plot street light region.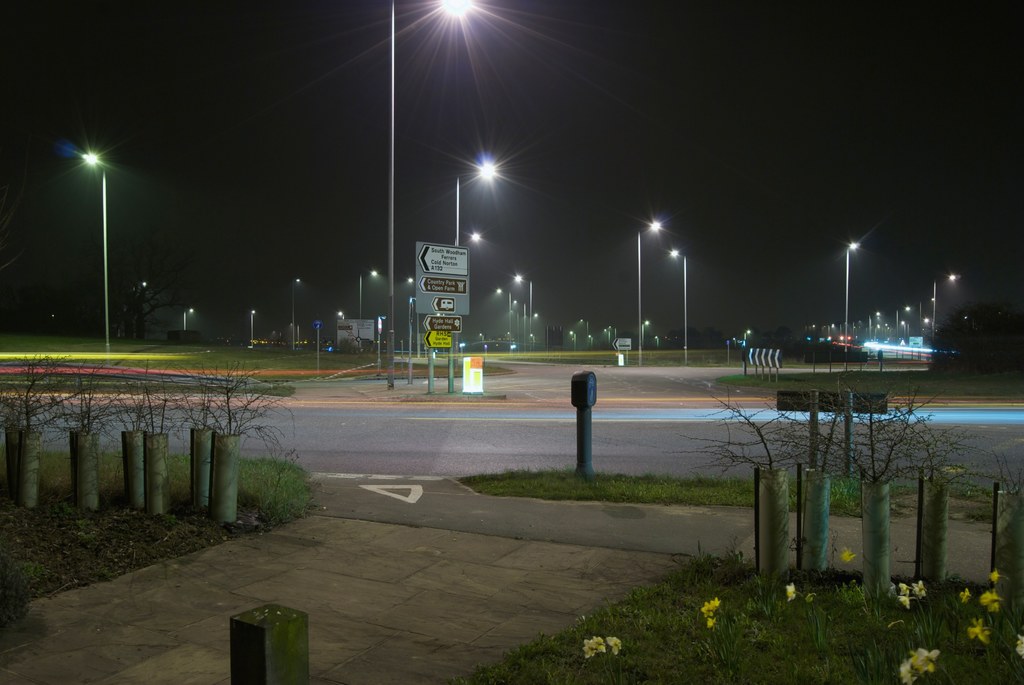
Plotted at x1=636 y1=219 x2=664 y2=370.
